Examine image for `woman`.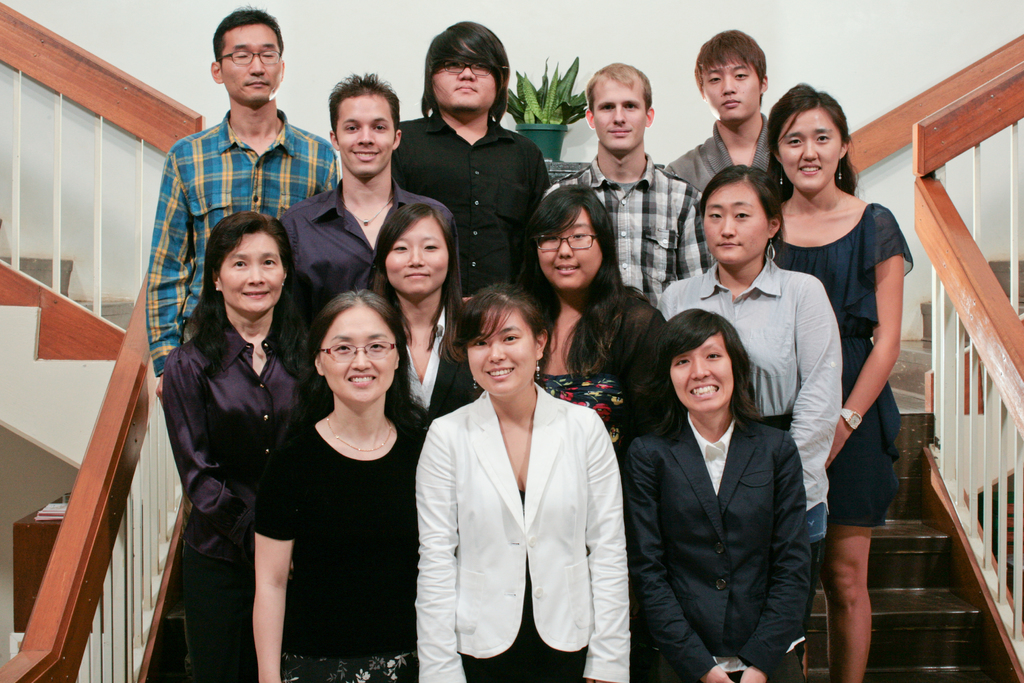
Examination result: Rect(516, 185, 670, 466).
